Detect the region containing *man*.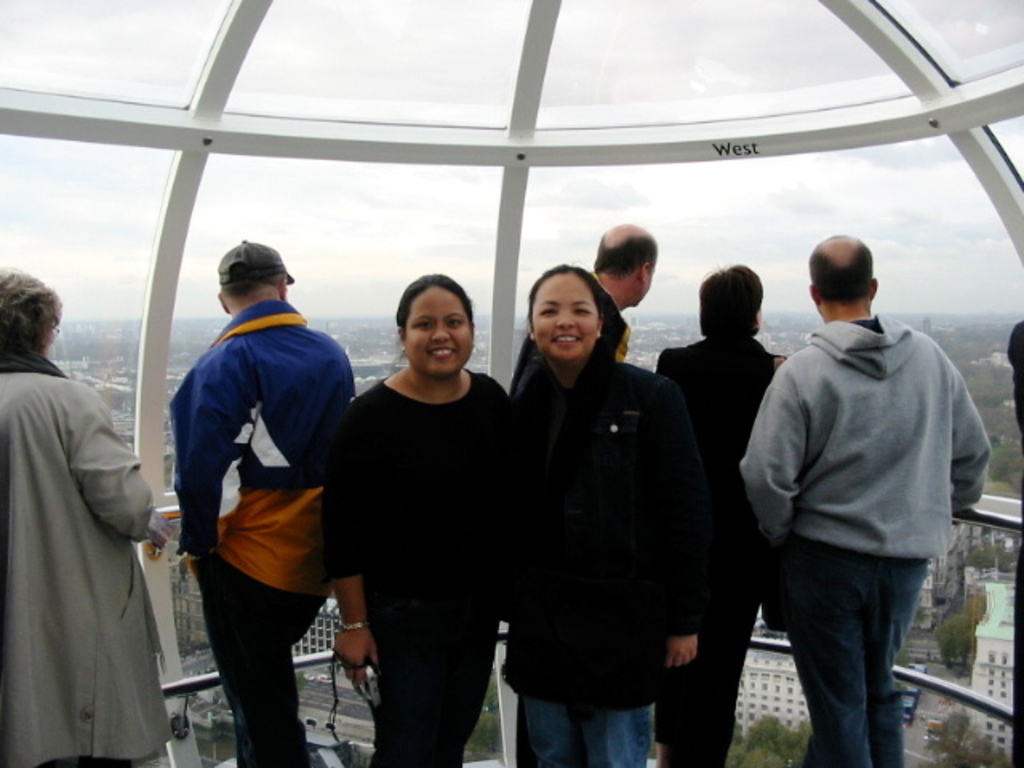
locate(170, 238, 362, 766).
